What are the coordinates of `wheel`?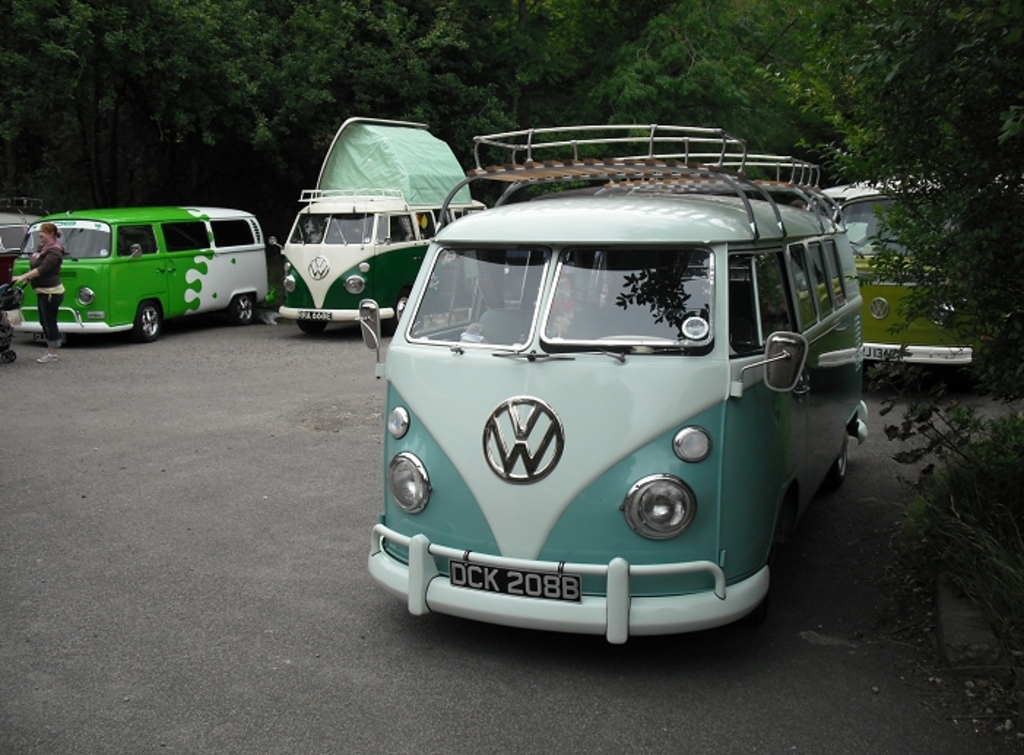
pyautogui.locateOnScreen(136, 299, 165, 342).
